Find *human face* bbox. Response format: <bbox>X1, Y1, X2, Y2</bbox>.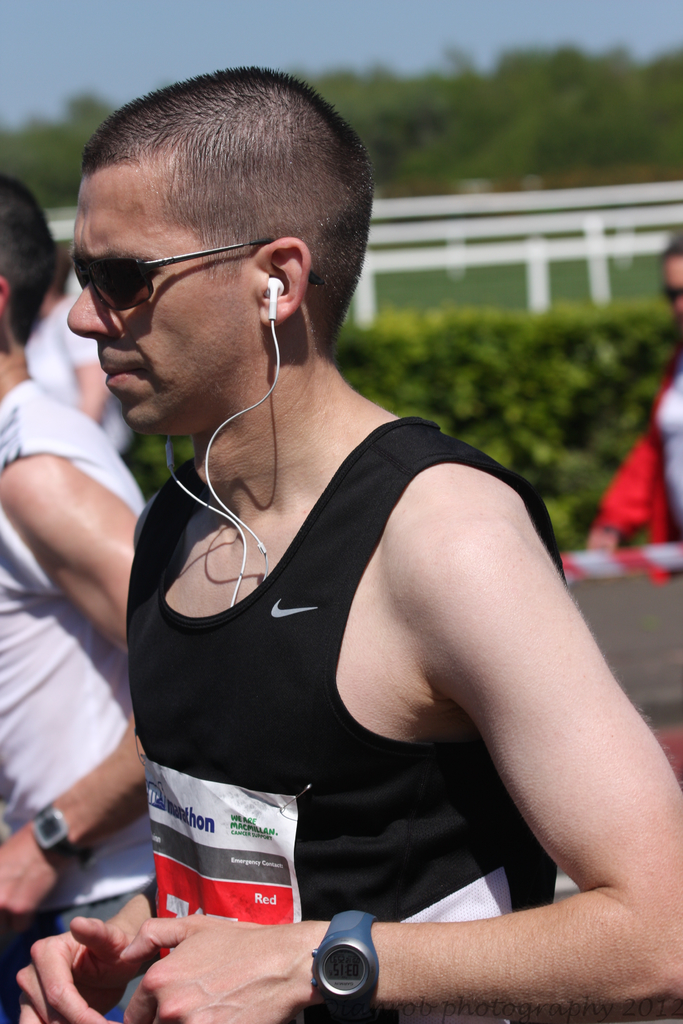
<bbox>657, 257, 682, 319</bbox>.
